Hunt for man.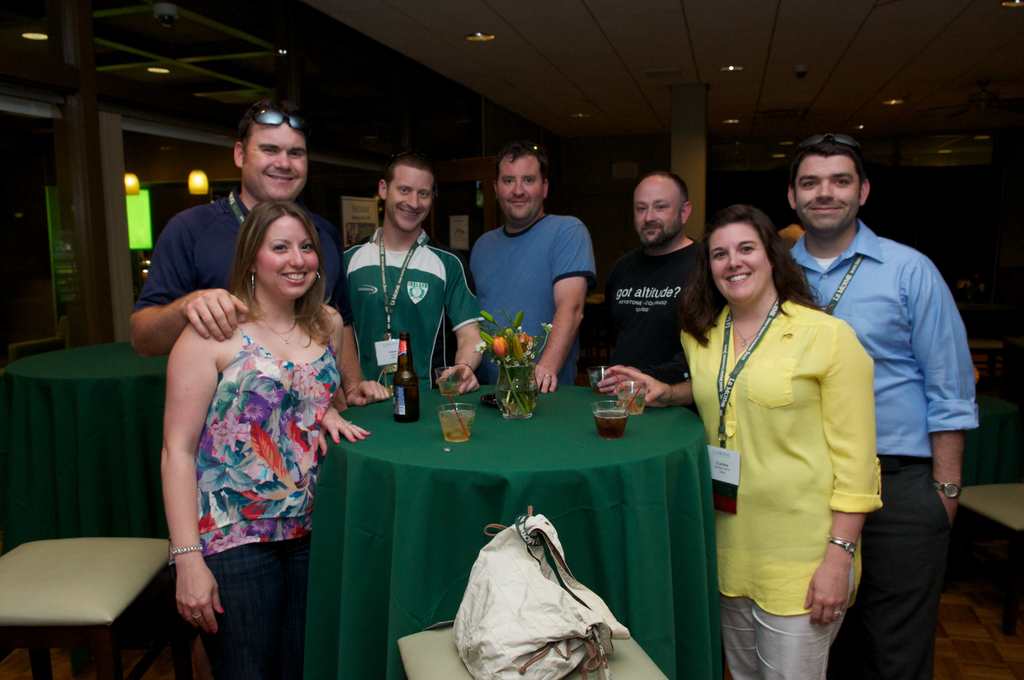
Hunted down at x1=129 y1=95 x2=396 y2=412.
